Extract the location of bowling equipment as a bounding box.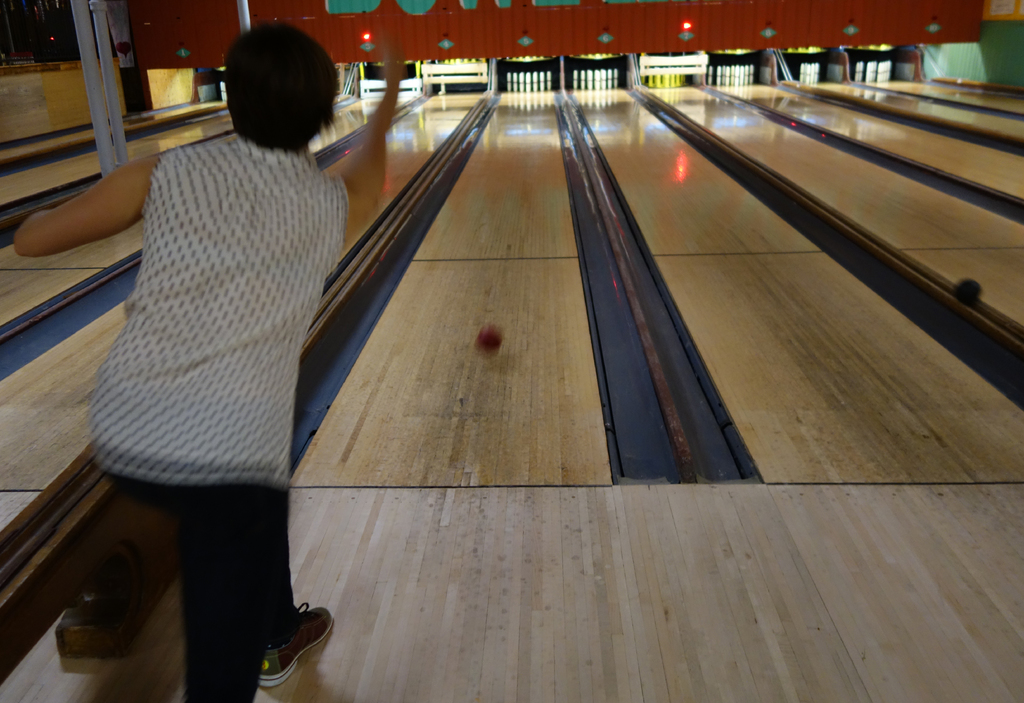
<bbox>956, 275, 984, 313</bbox>.
